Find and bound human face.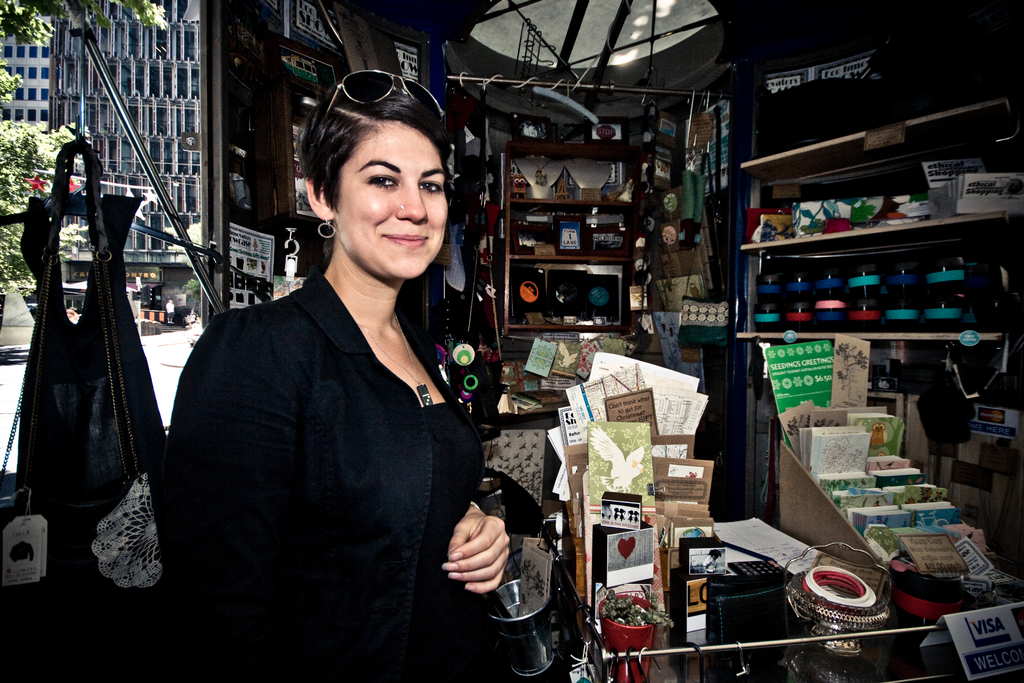
Bound: pyautogui.locateOnScreen(329, 123, 449, 278).
